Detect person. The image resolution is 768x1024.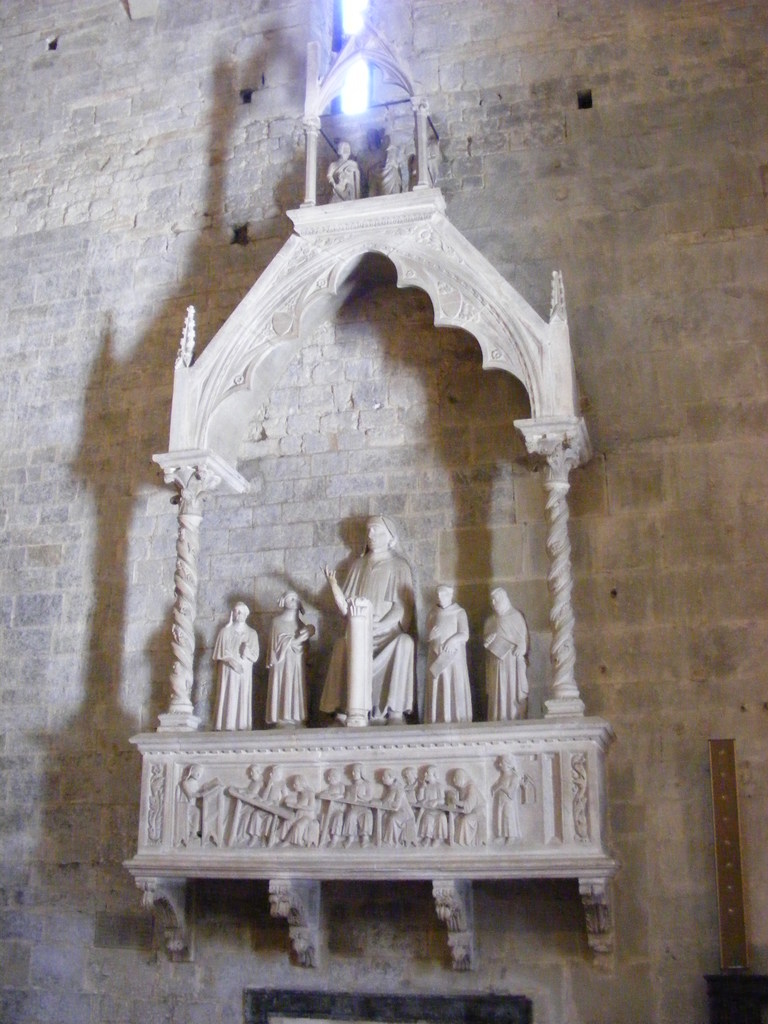
x1=413, y1=760, x2=447, y2=848.
